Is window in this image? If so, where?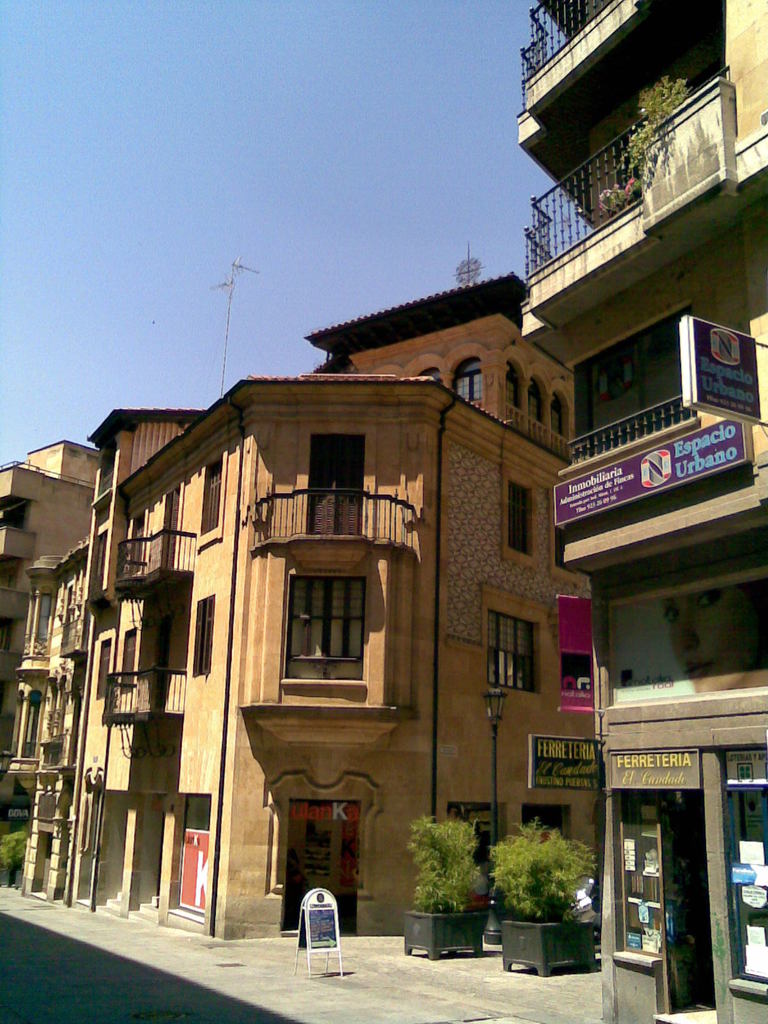
Yes, at region(528, 364, 552, 441).
